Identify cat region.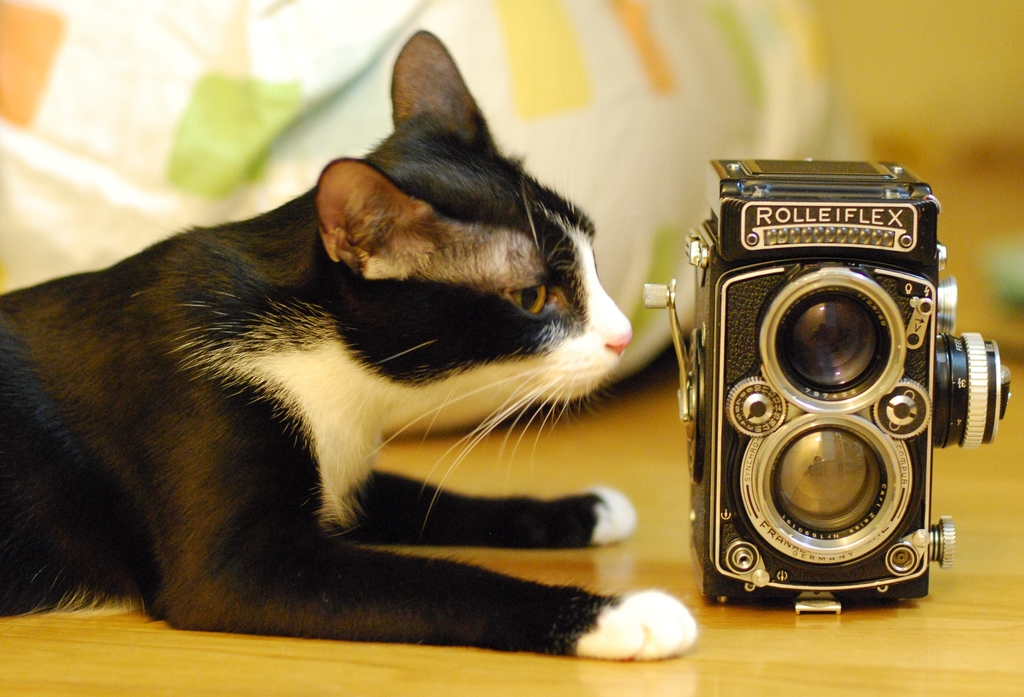
Region: rect(0, 28, 700, 663).
